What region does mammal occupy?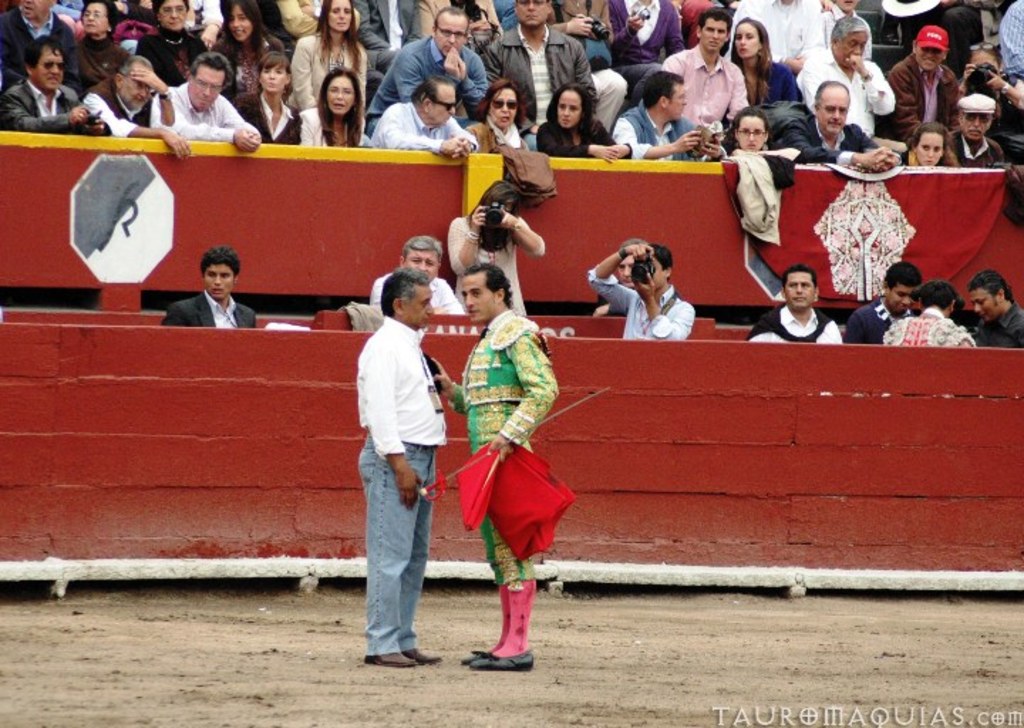
locate(812, 0, 869, 61).
